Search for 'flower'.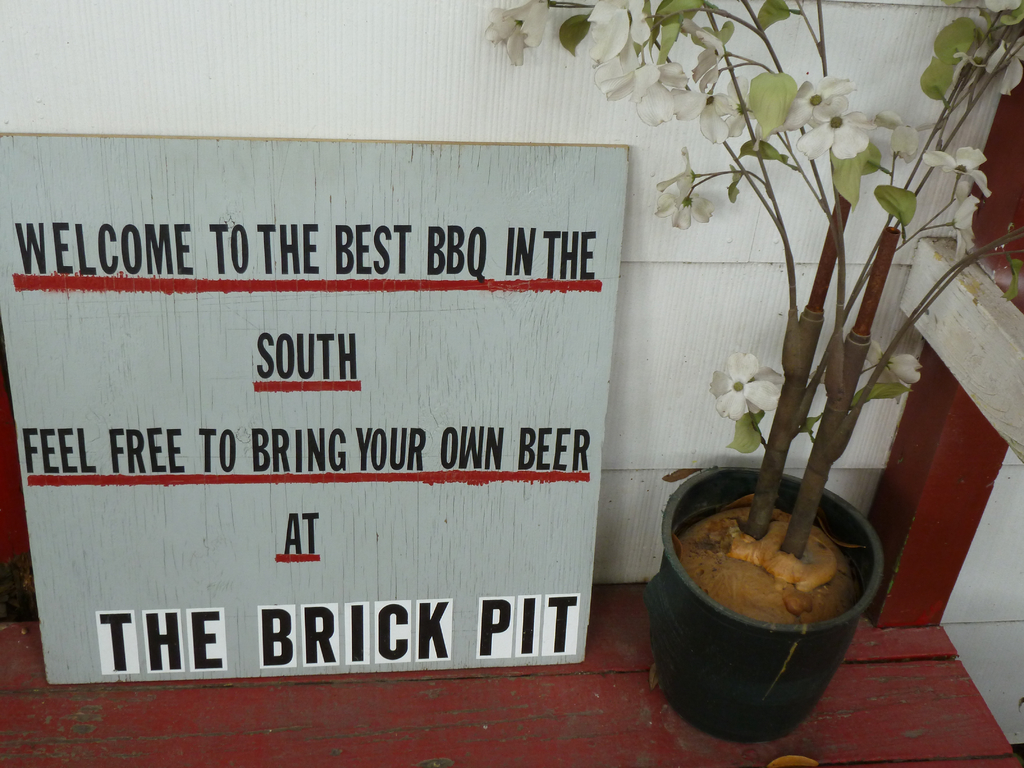
Found at [701,349,786,424].
